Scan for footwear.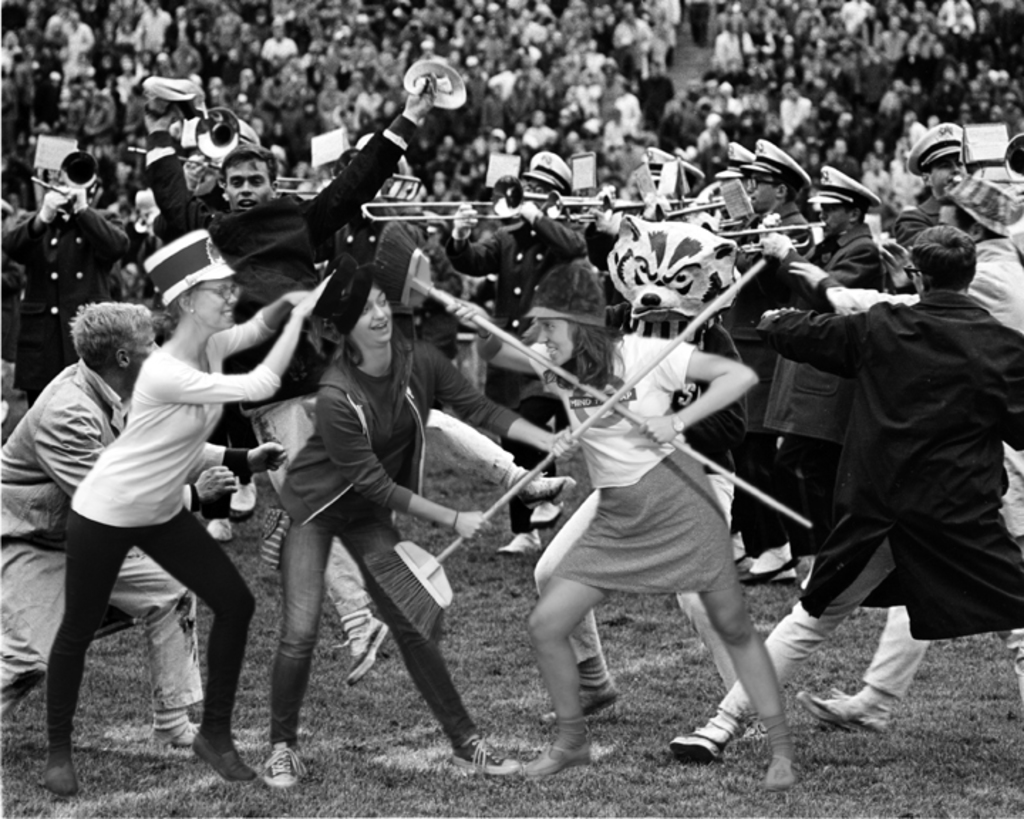
Scan result: detection(151, 719, 203, 745).
